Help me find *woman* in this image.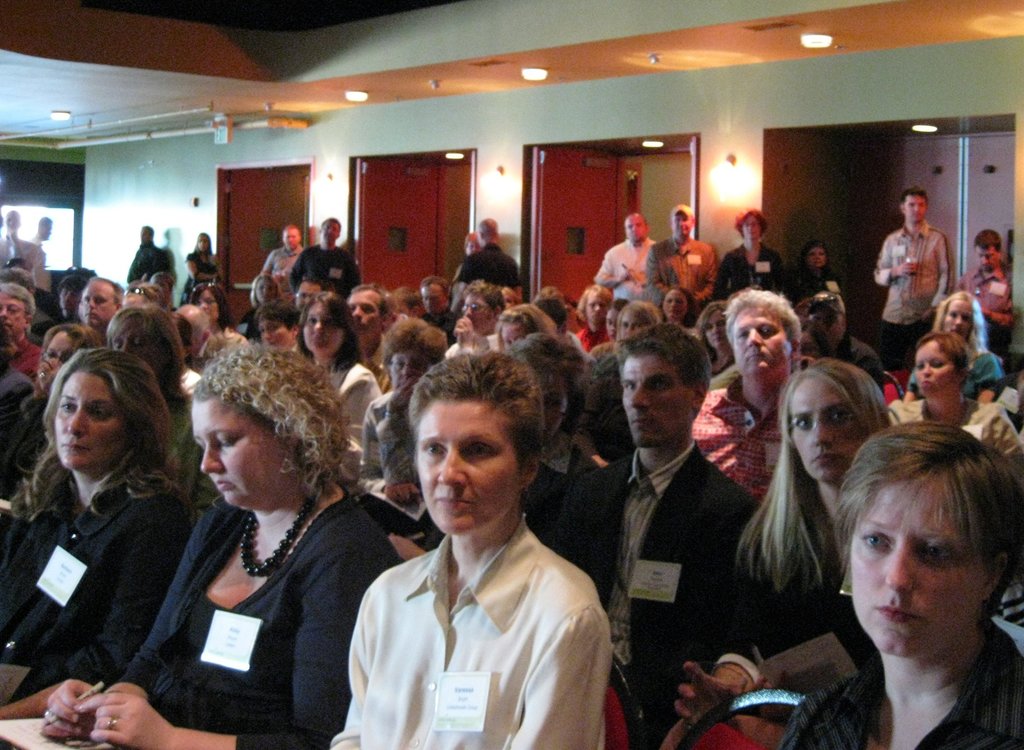
Found it: select_region(904, 289, 1004, 399).
